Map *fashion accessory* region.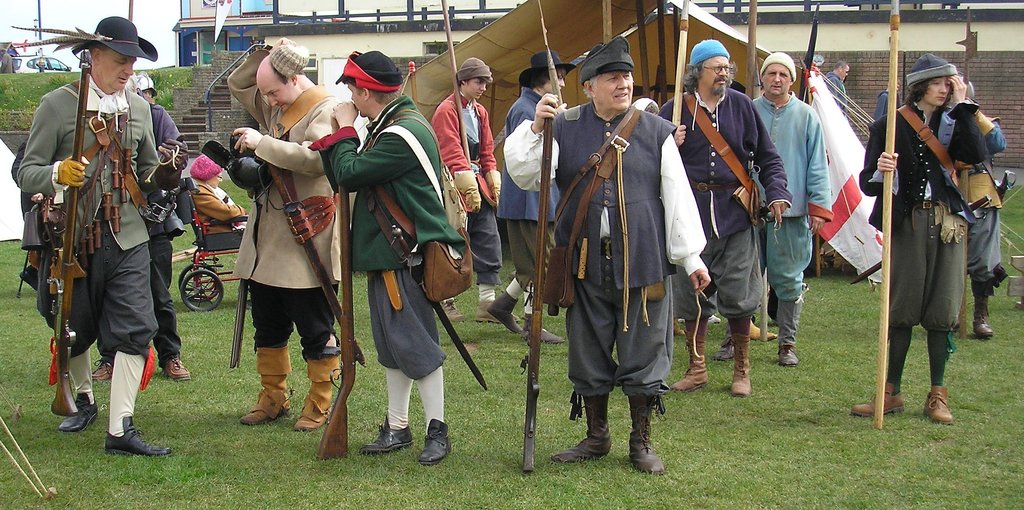
Mapped to [555, 387, 610, 461].
